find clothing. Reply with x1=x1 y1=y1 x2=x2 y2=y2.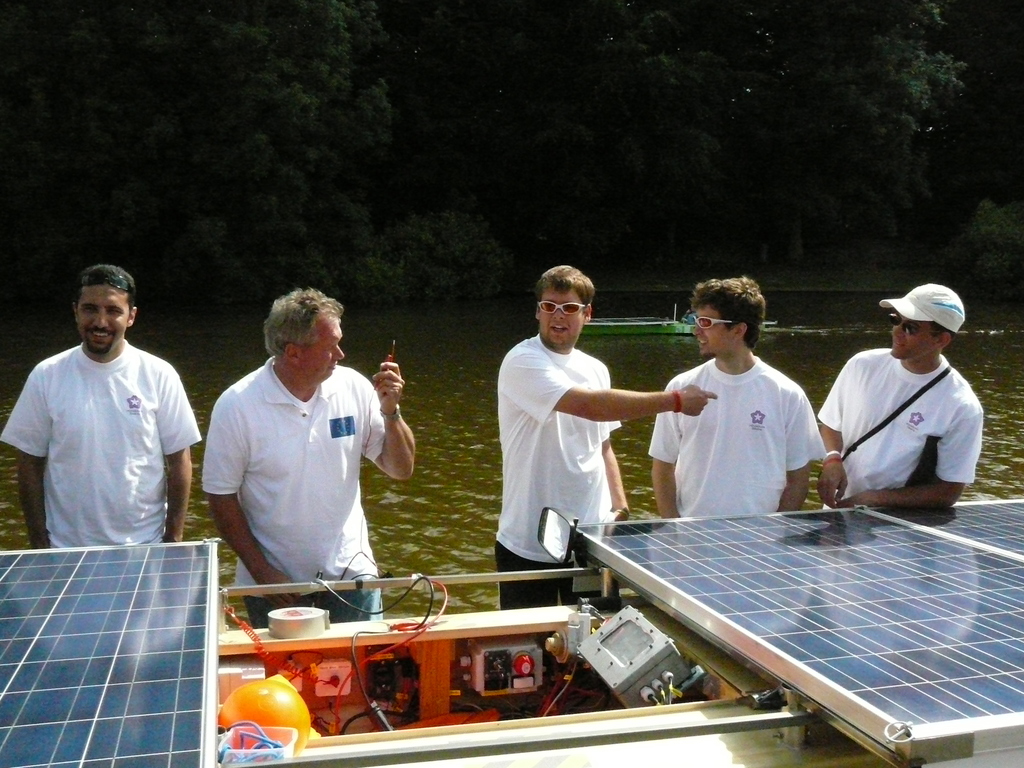
x1=648 y1=356 x2=824 y2=520.
